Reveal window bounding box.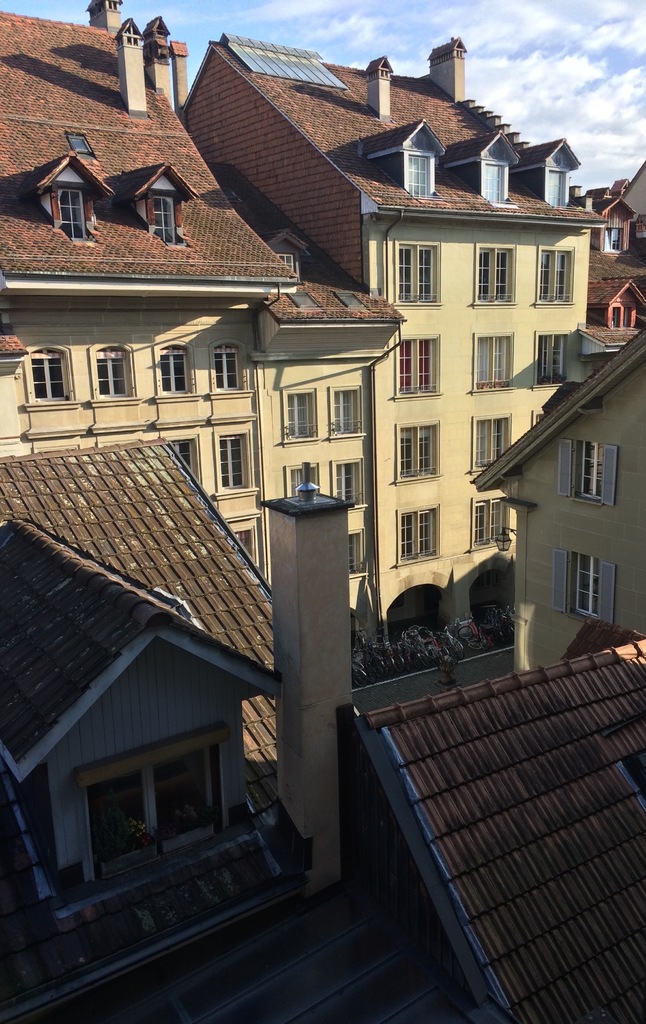
Revealed: 466/495/515/555.
